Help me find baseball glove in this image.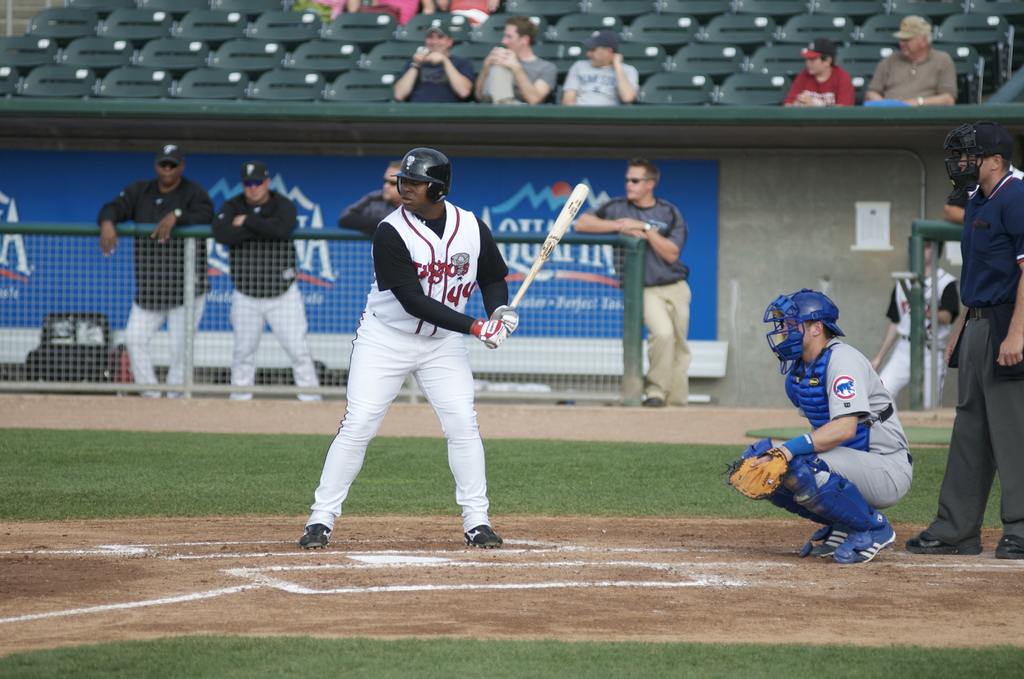
Found it: 491/306/515/333.
